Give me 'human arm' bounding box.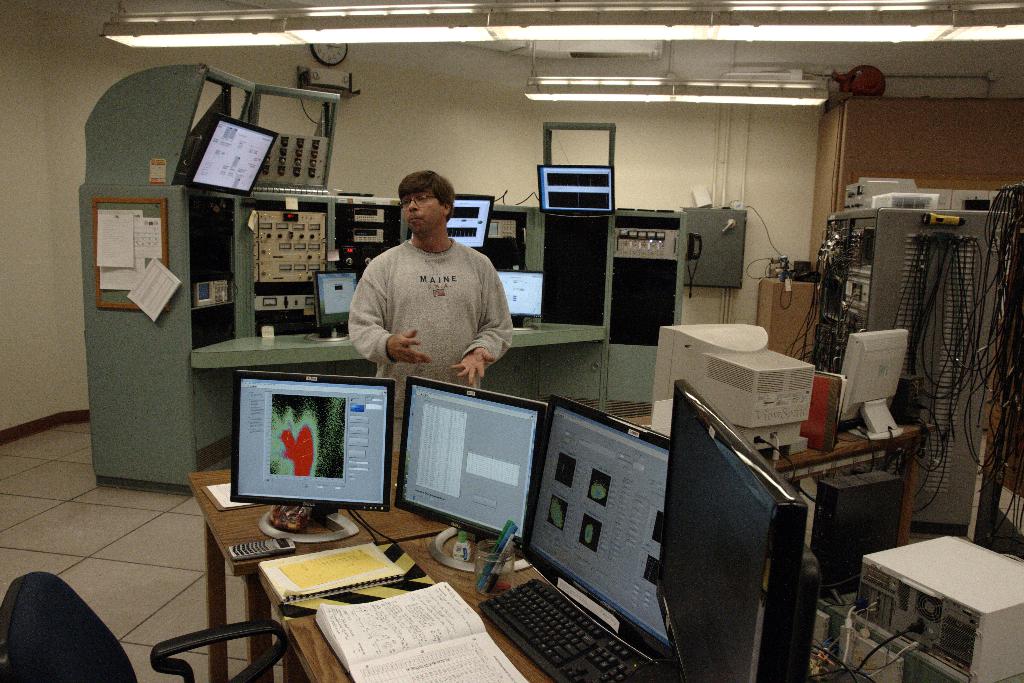
{"left": 357, "top": 276, "right": 428, "bottom": 381}.
